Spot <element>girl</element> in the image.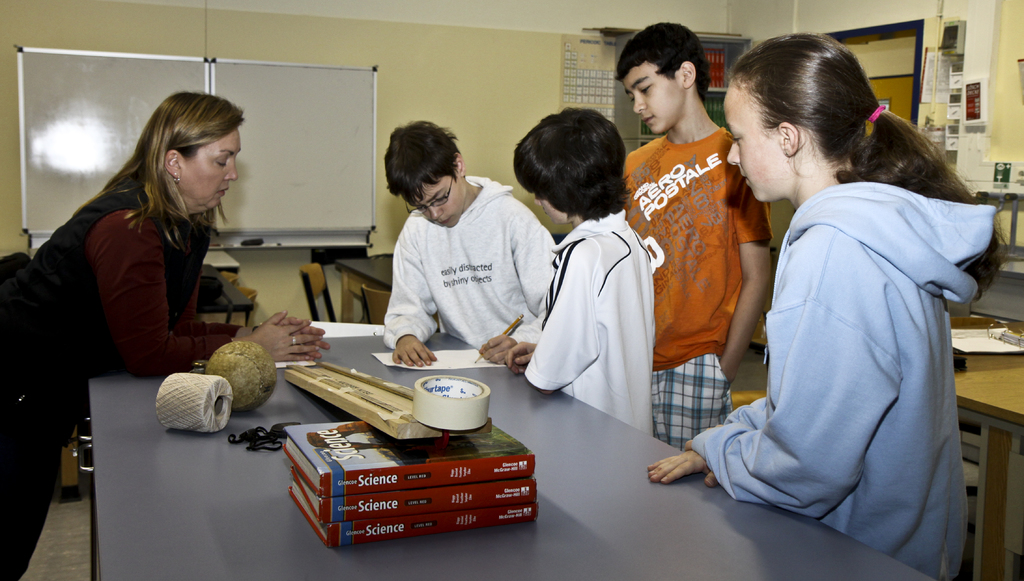
<element>girl</element> found at (left=646, top=28, right=1012, bottom=580).
